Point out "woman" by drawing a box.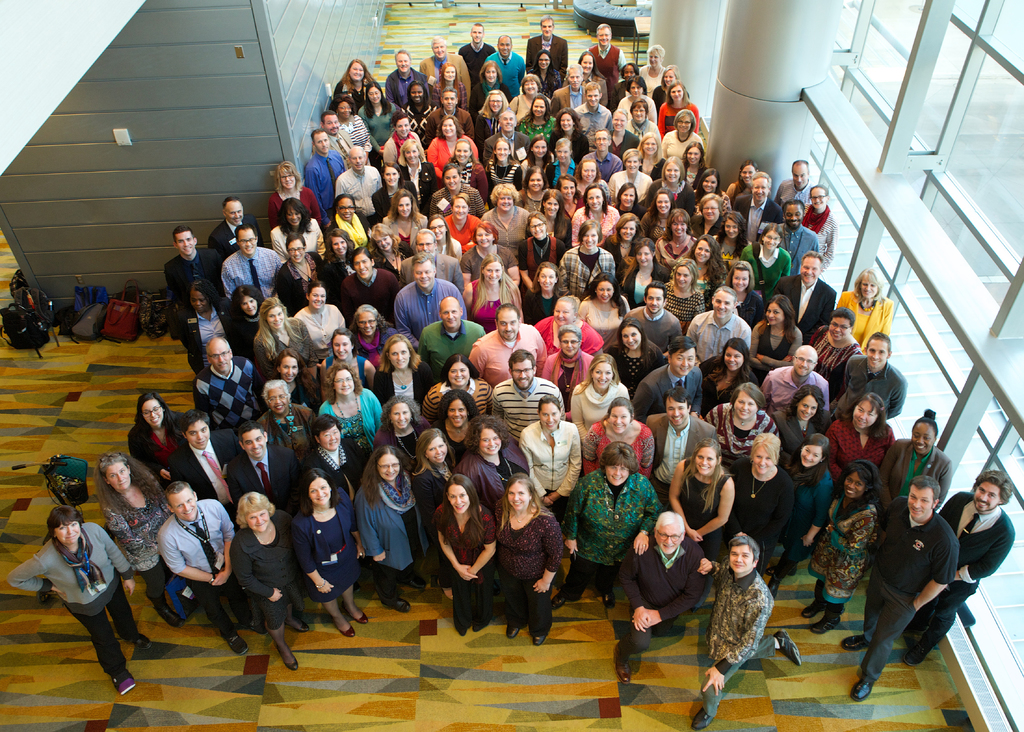
[348, 303, 399, 353].
